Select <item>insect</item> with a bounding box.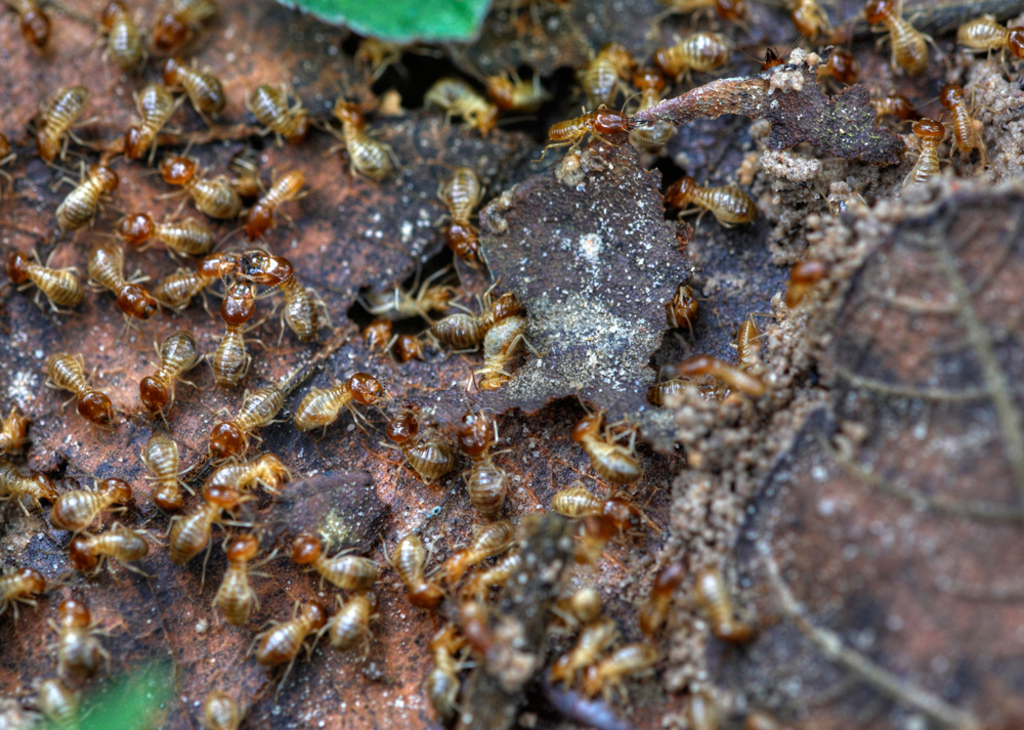
l=461, t=395, r=518, b=510.
